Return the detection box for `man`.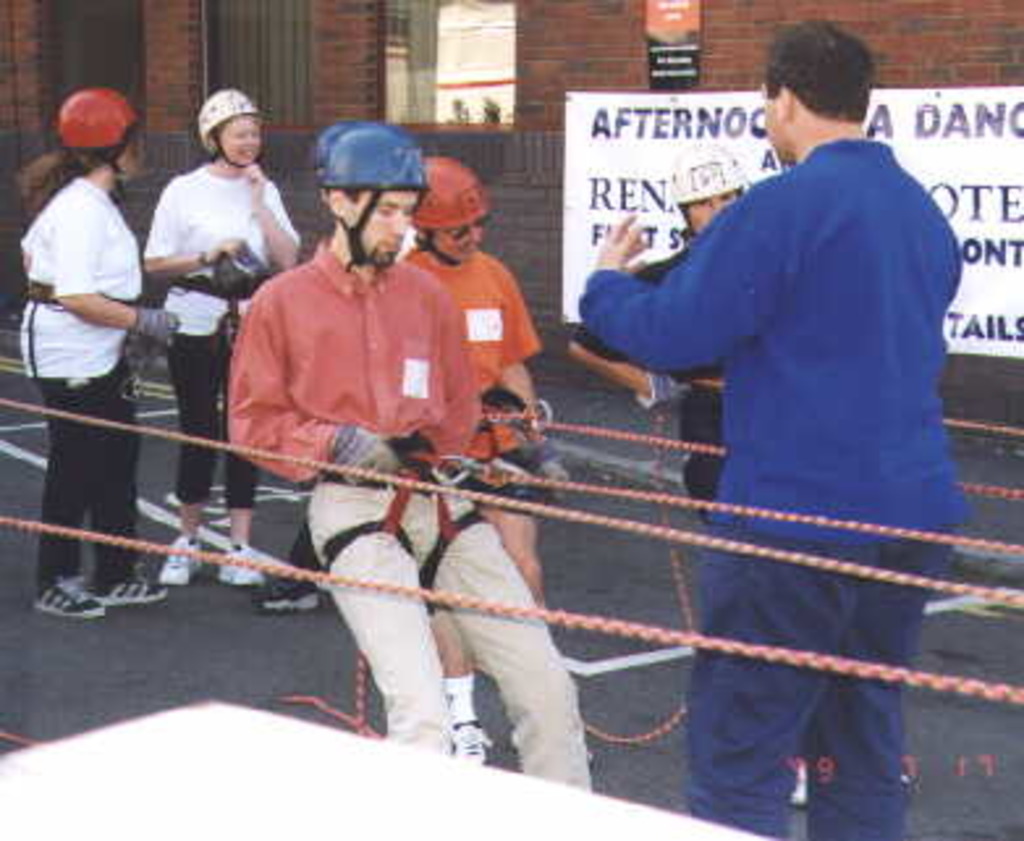
(558, 147, 799, 804).
